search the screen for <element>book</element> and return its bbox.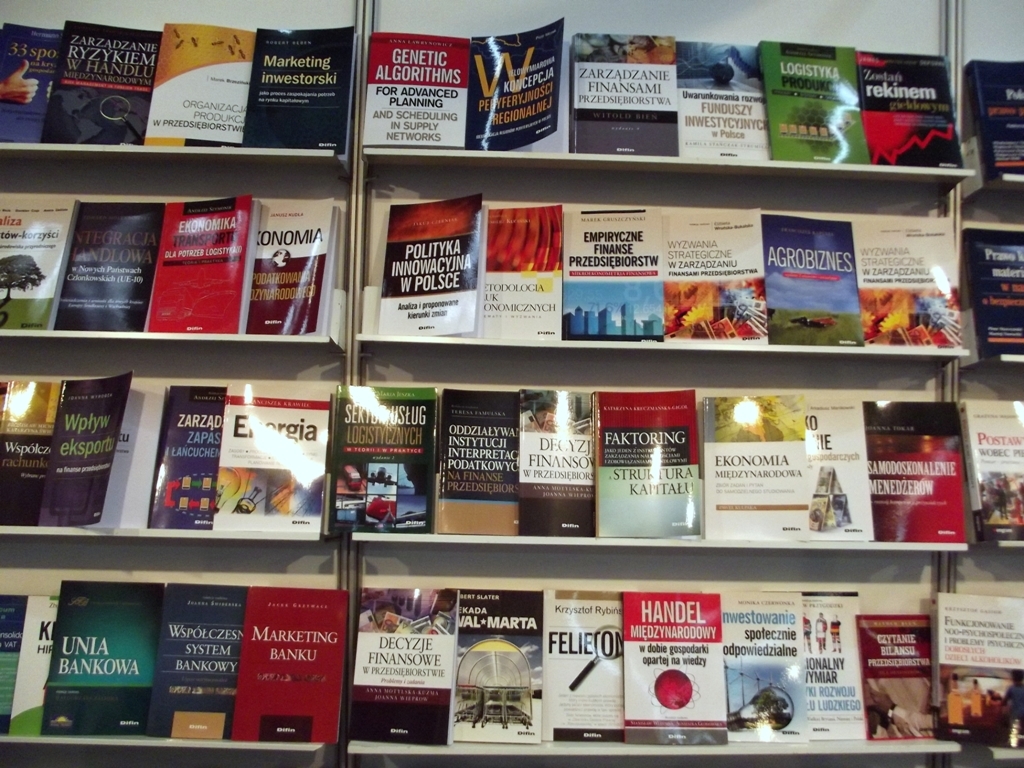
Found: l=762, t=588, r=860, b=740.
